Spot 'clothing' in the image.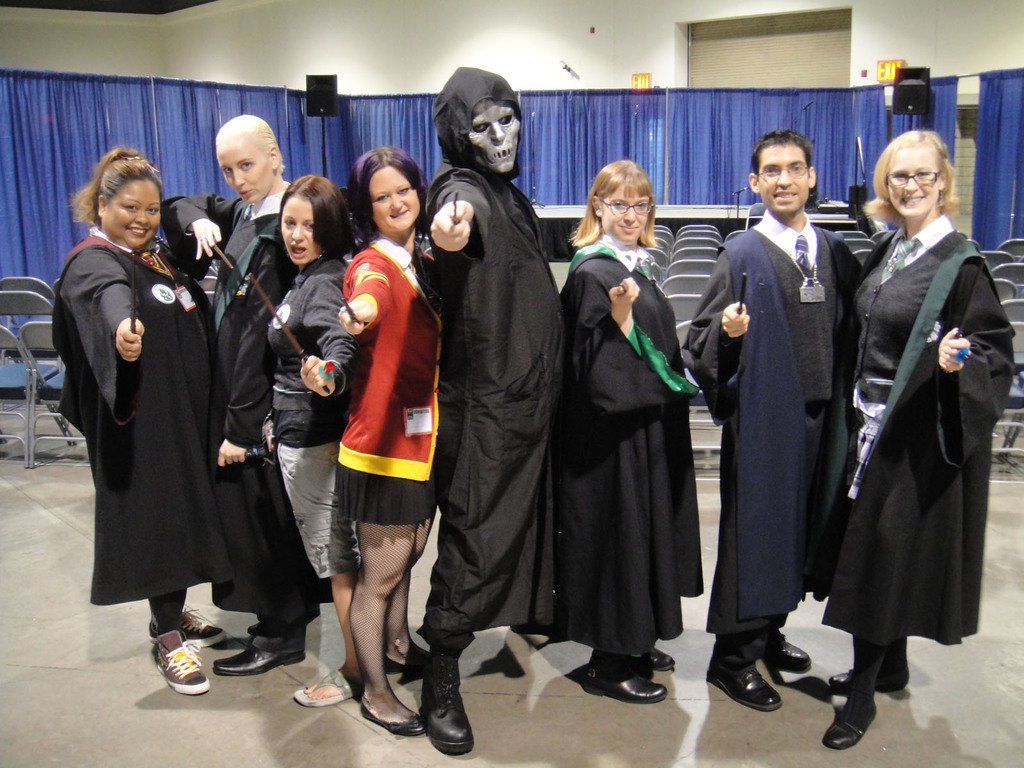
'clothing' found at 266,252,356,582.
